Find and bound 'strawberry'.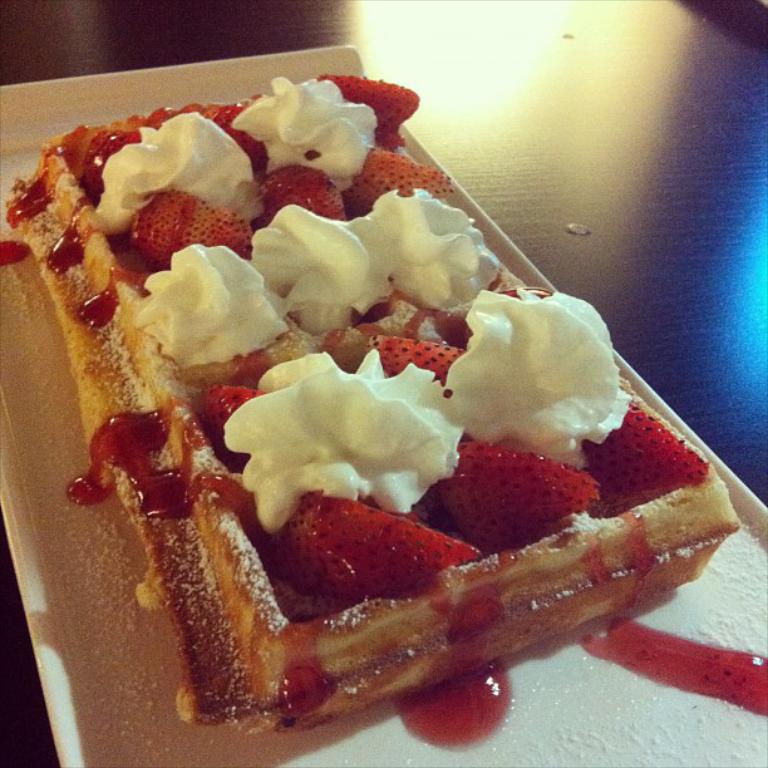
Bound: <box>580,393,718,513</box>.
